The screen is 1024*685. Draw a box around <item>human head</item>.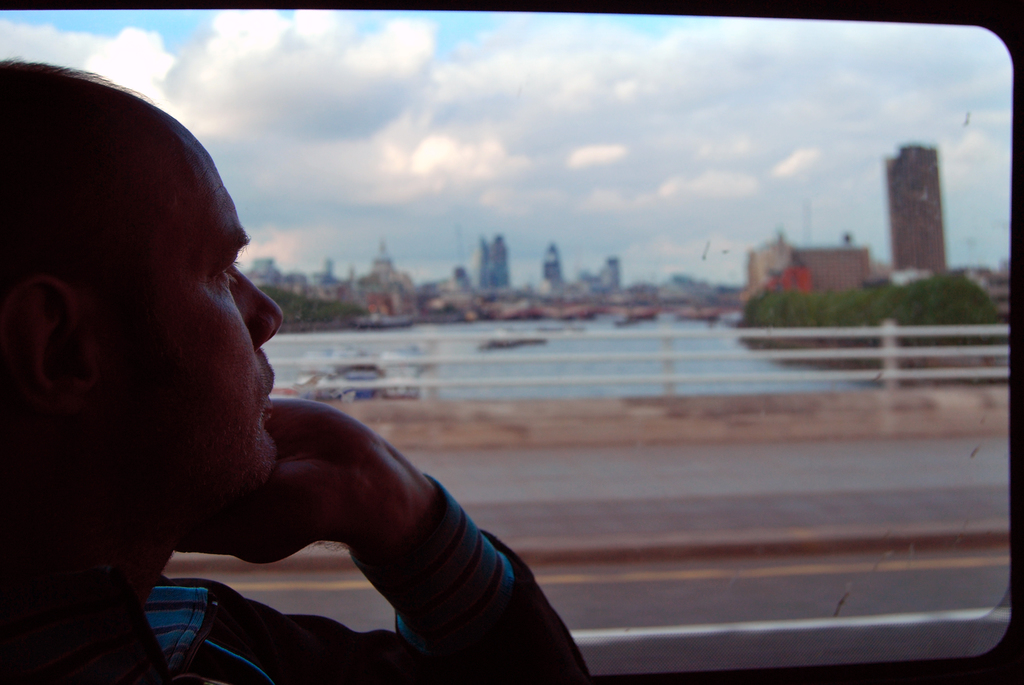
(x1=12, y1=78, x2=262, y2=544).
